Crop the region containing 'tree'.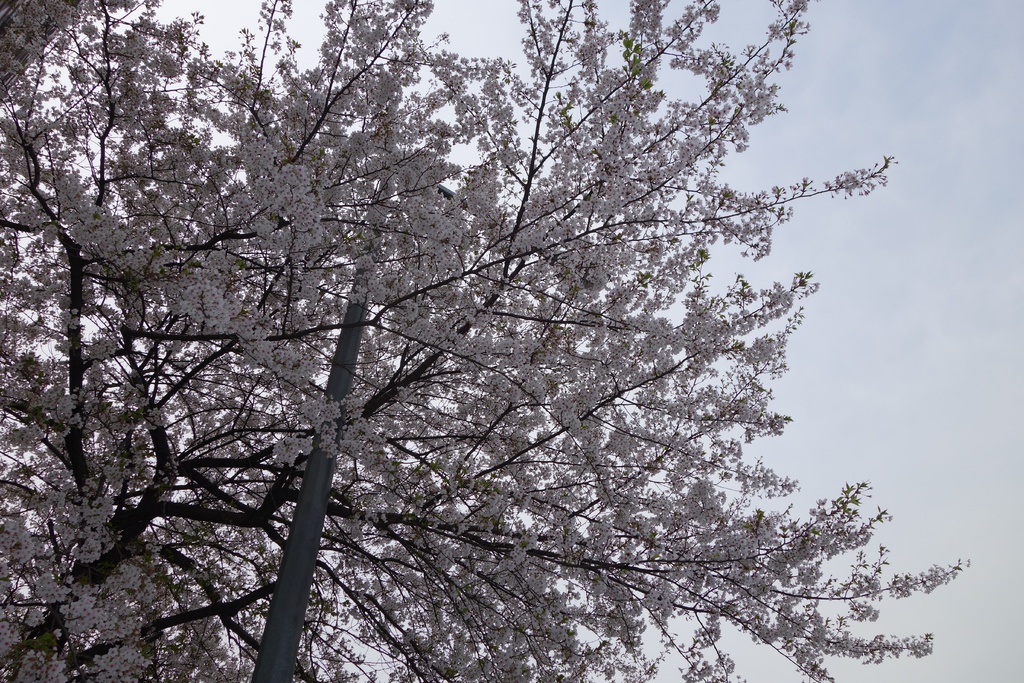
Crop region: <box>44,9,941,672</box>.
